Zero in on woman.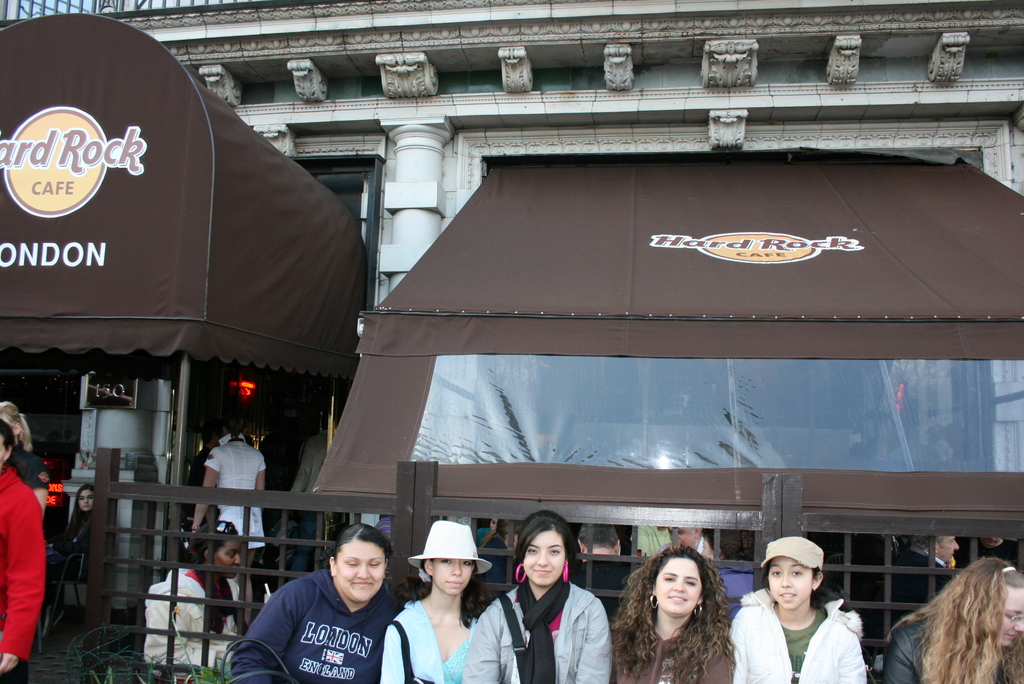
Zeroed in: 727:535:876:683.
